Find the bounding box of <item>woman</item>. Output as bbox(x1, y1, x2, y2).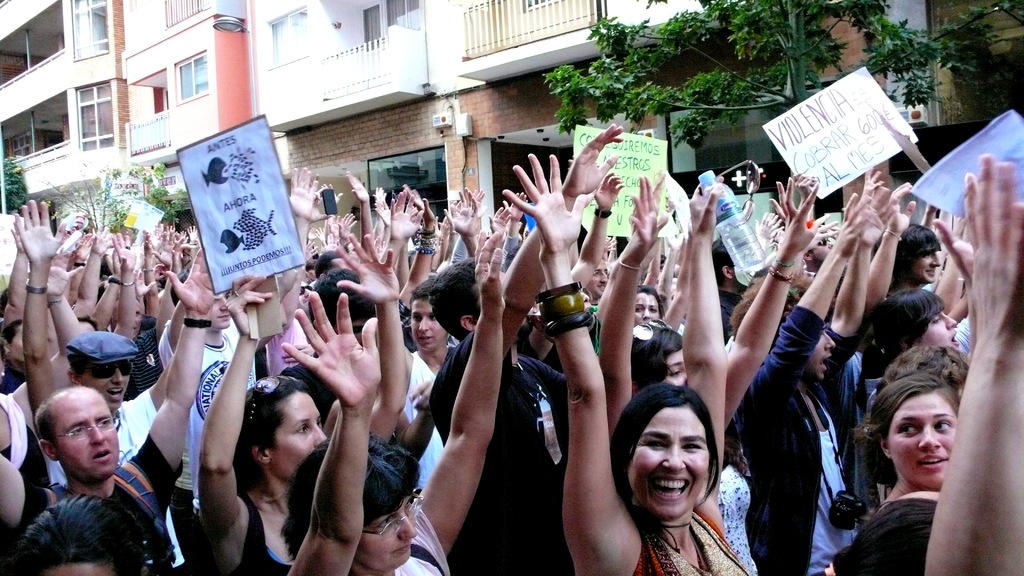
bbox(846, 349, 978, 548).
